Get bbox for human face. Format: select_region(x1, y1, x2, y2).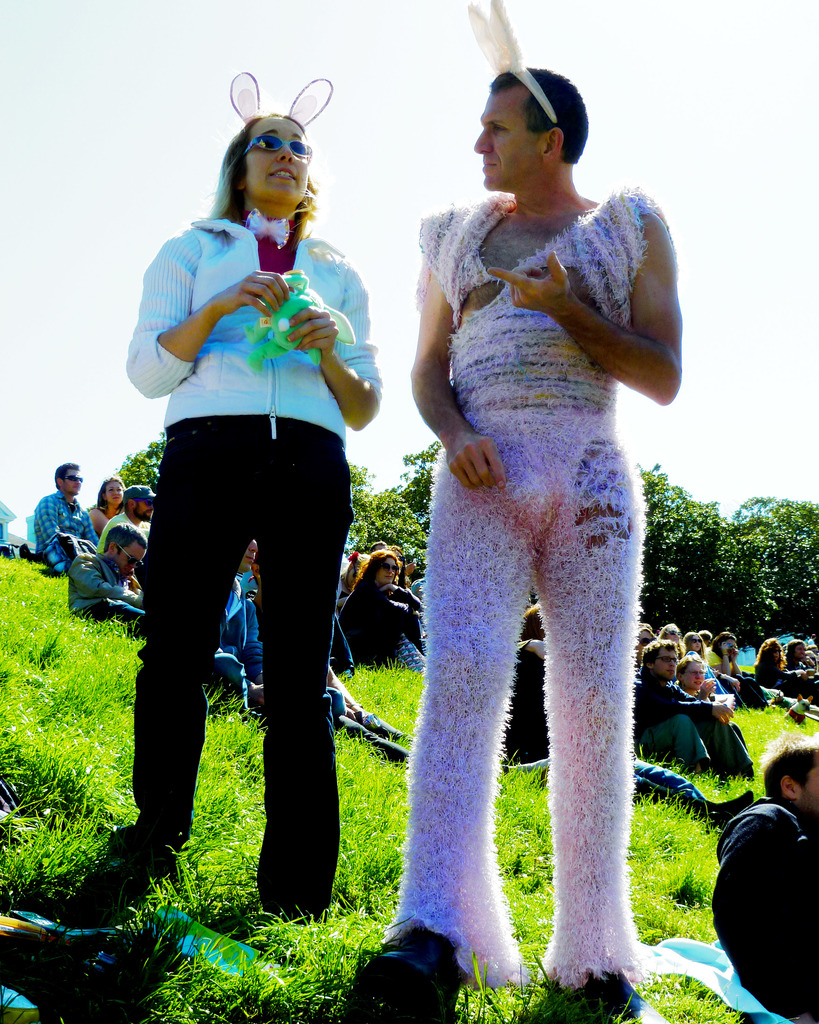
select_region(101, 476, 125, 513).
